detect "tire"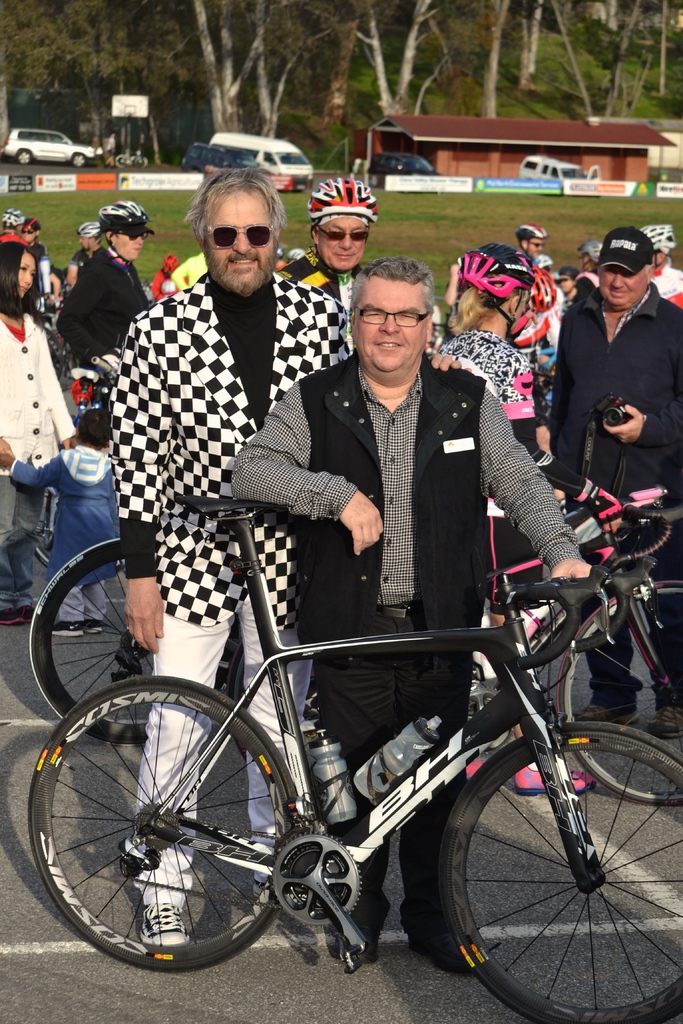
(x1=135, y1=156, x2=149, y2=166)
